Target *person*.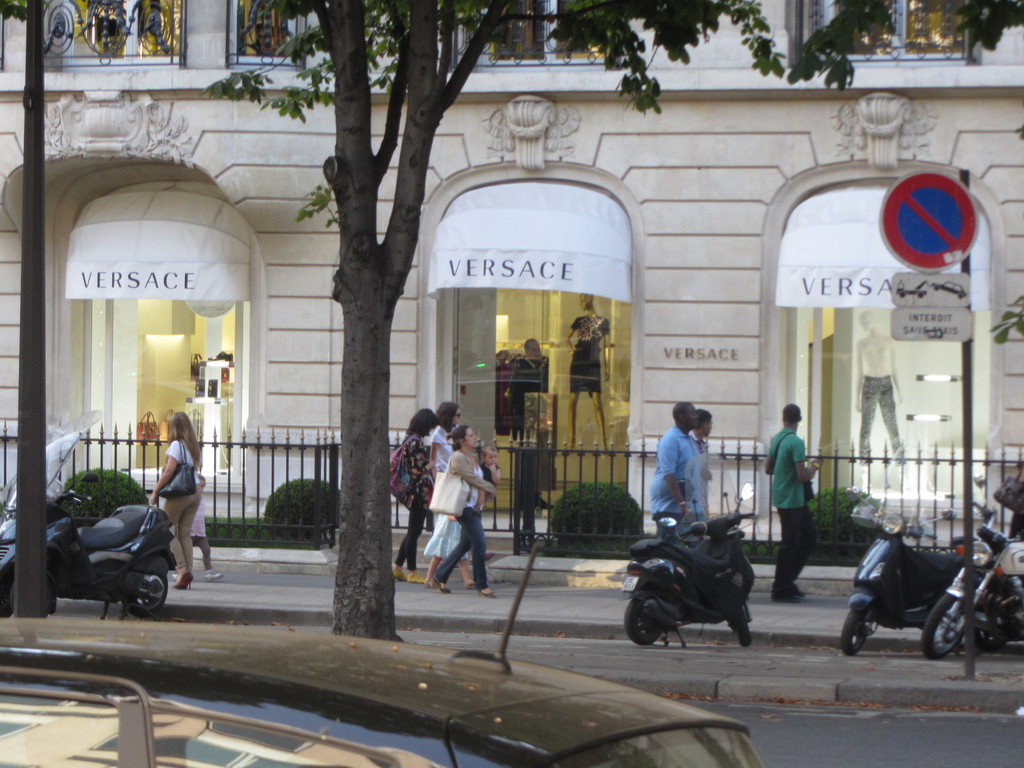
Target region: 400, 397, 478, 570.
